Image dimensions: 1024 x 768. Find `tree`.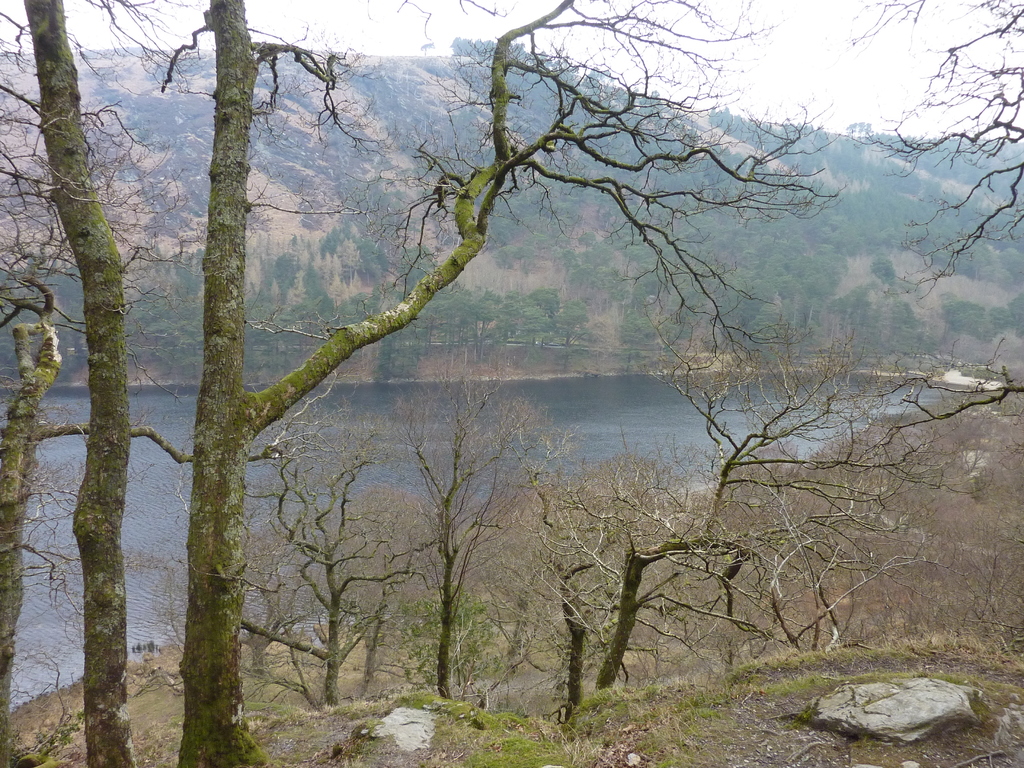
bbox(35, 717, 1015, 767).
